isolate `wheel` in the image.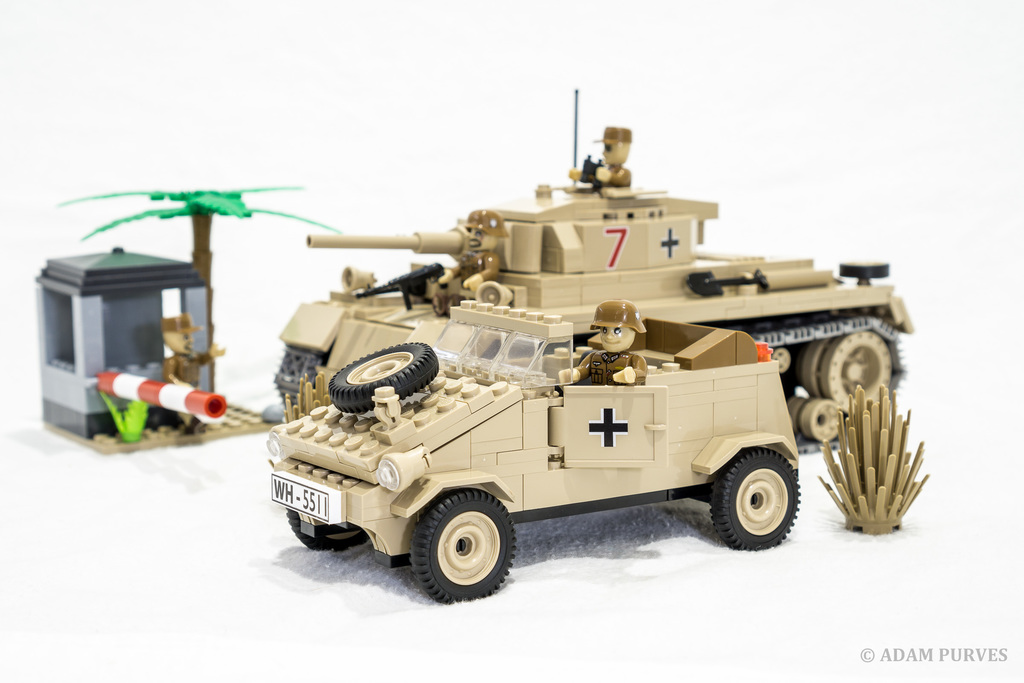
Isolated region: Rect(799, 333, 894, 415).
